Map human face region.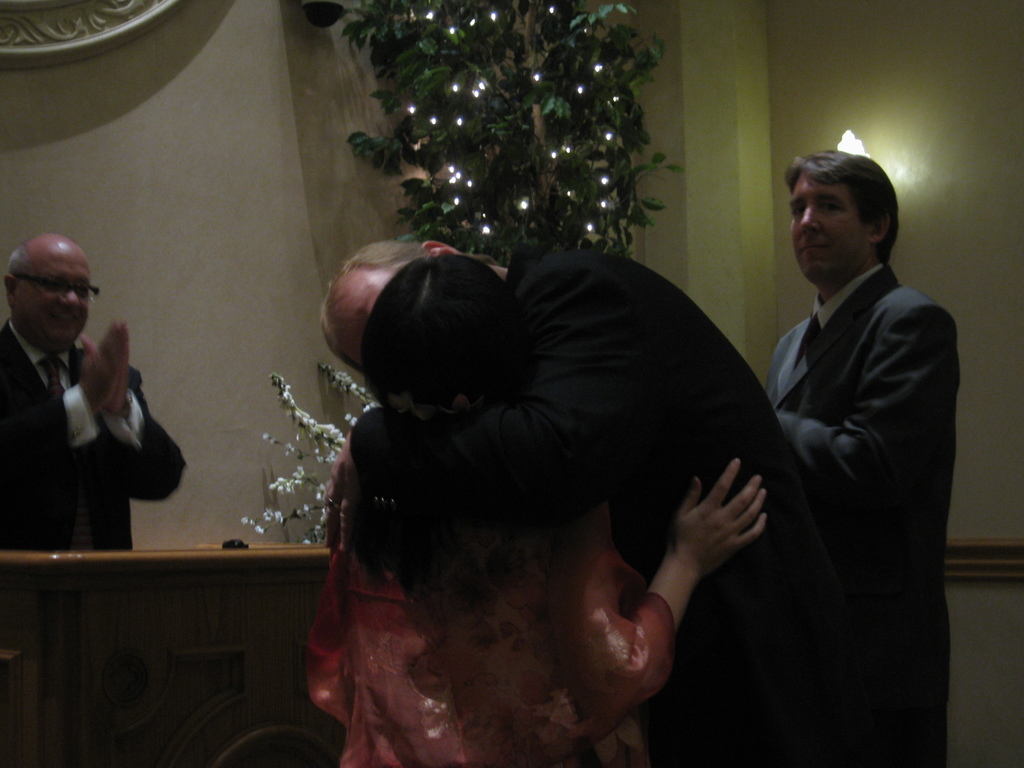
Mapped to bbox=(791, 167, 860, 284).
